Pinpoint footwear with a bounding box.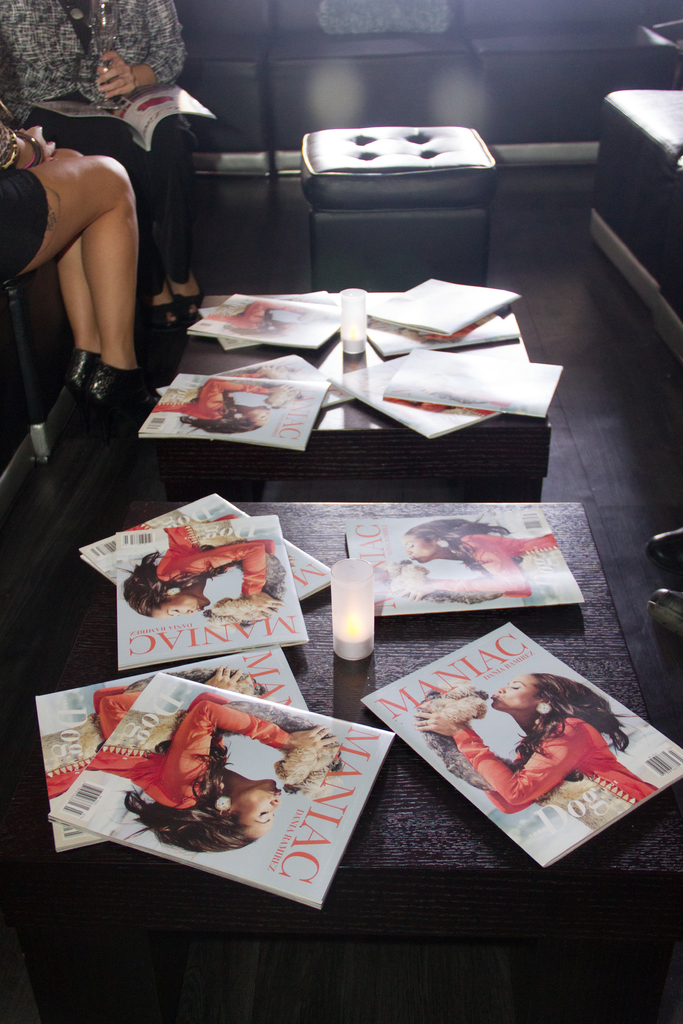
(85,362,162,420).
